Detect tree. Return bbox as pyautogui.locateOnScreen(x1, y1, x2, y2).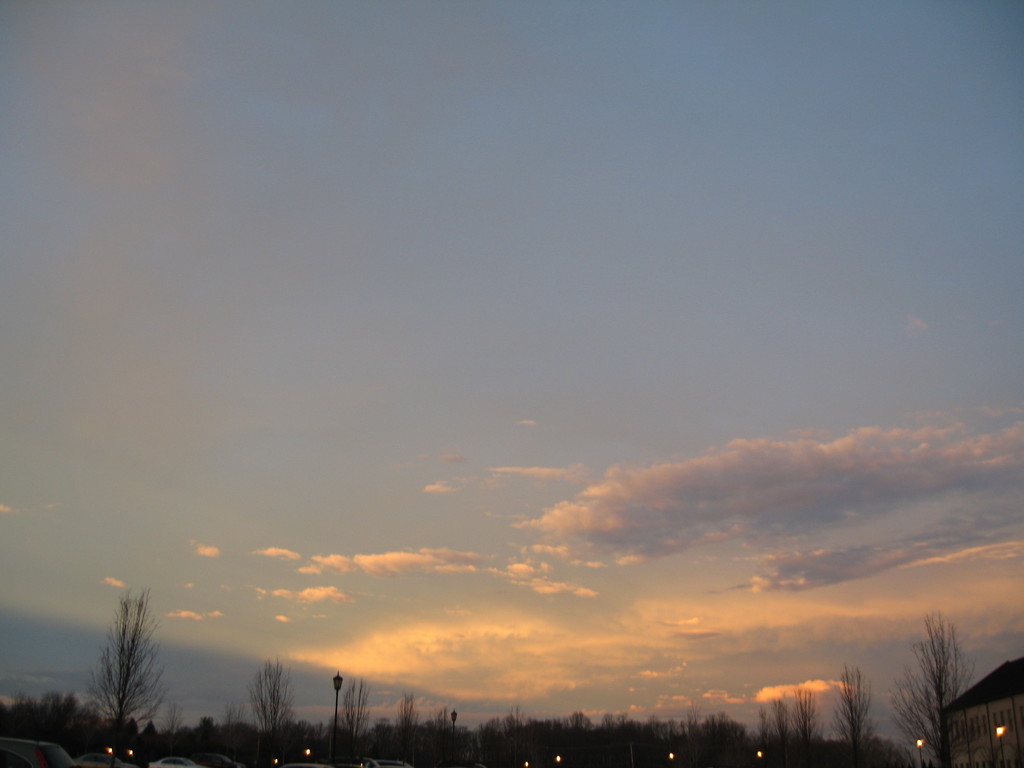
pyautogui.locateOnScreen(758, 707, 778, 755).
